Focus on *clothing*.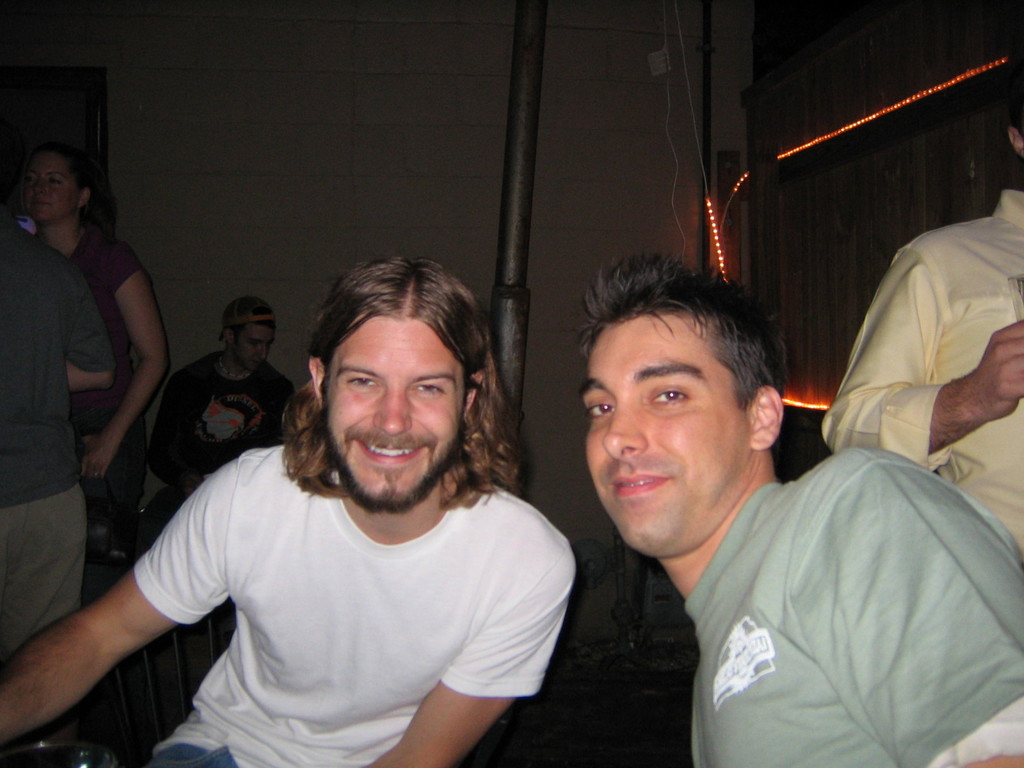
Focused at box(680, 446, 1023, 767).
